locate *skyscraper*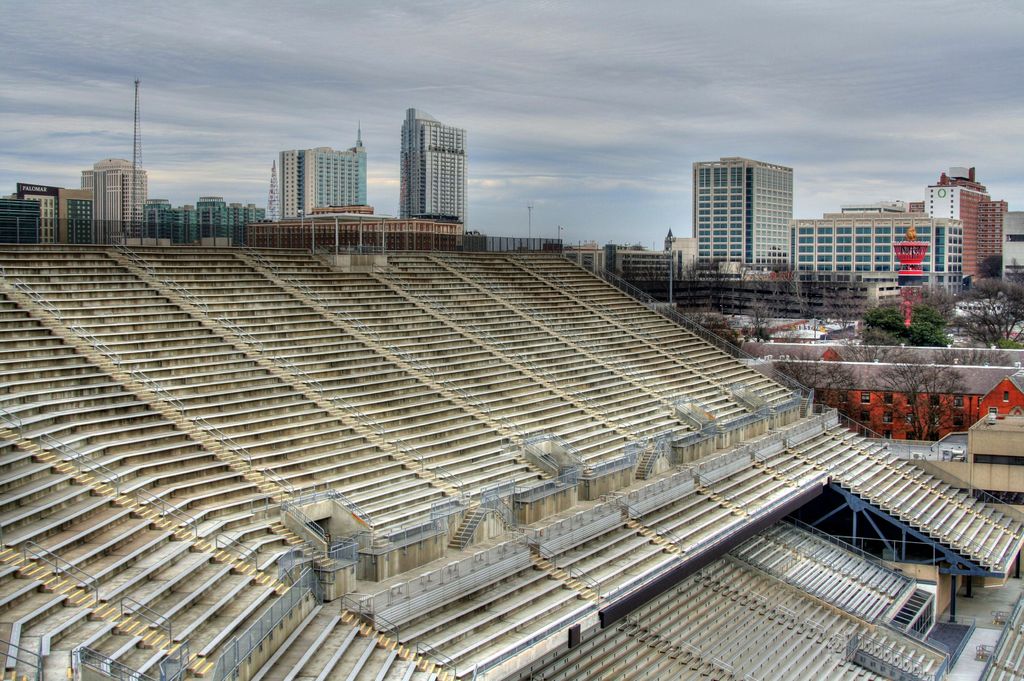
773/203/963/310
